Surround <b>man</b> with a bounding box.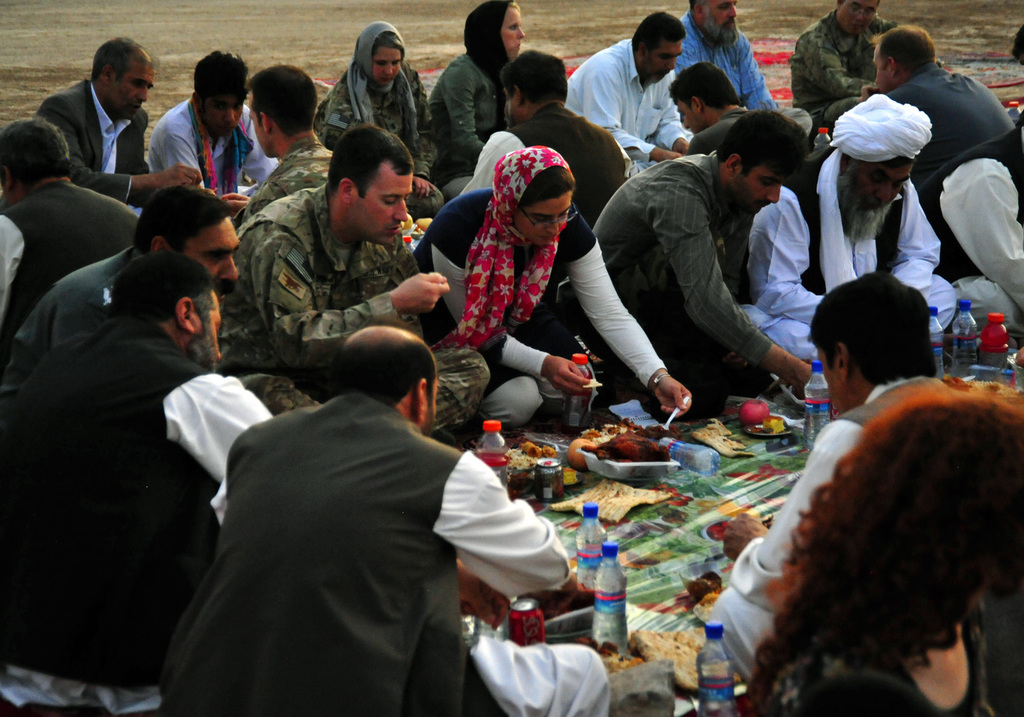
pyautogui.locateOnScreen(35, 38, 209, 214).
